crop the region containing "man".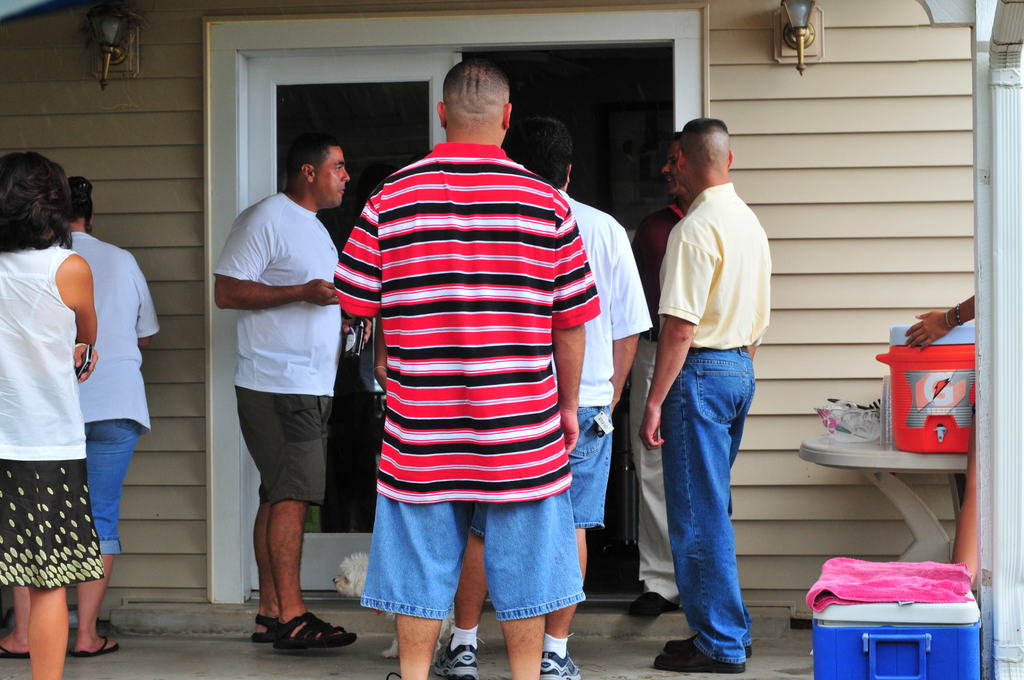
Crop region: [x1=333, y1=61, x2=601, y2=679].
